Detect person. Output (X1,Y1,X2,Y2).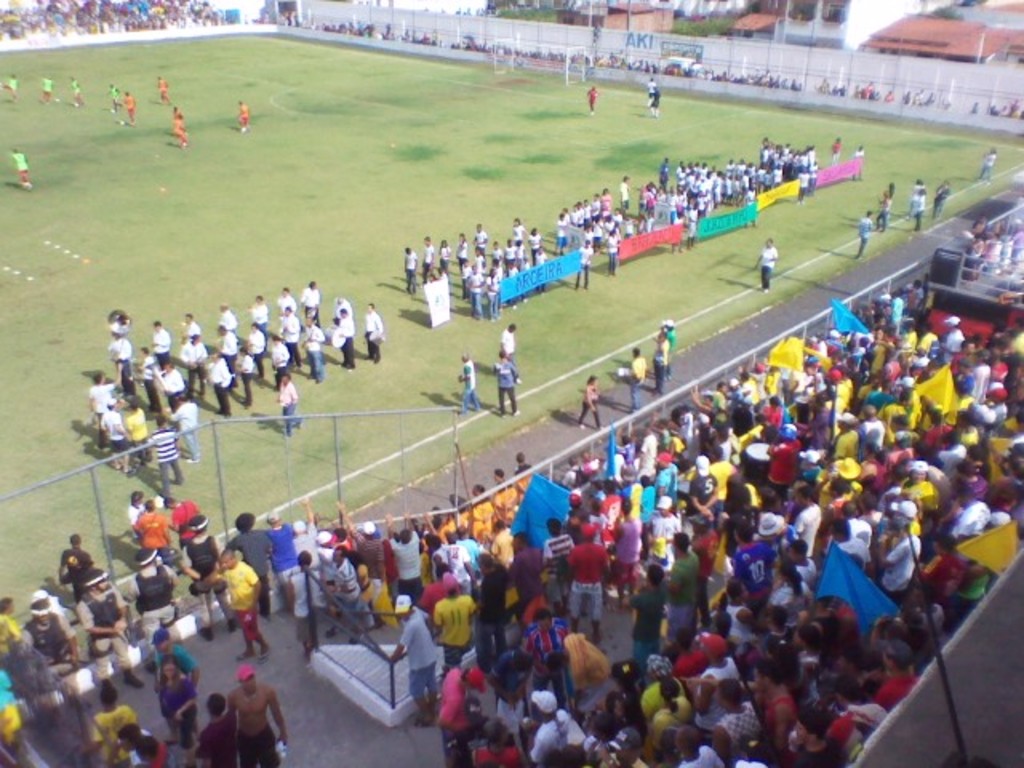
(752,238,781,286).
